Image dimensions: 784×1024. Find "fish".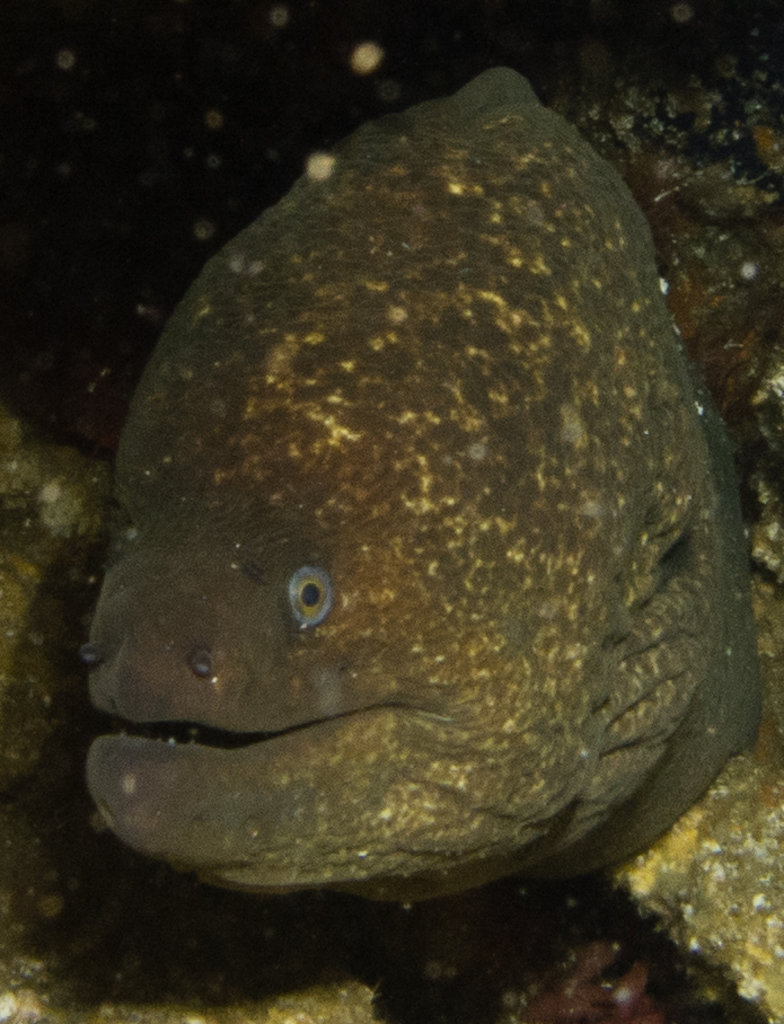
Rect(65, 72, 768, 933).
